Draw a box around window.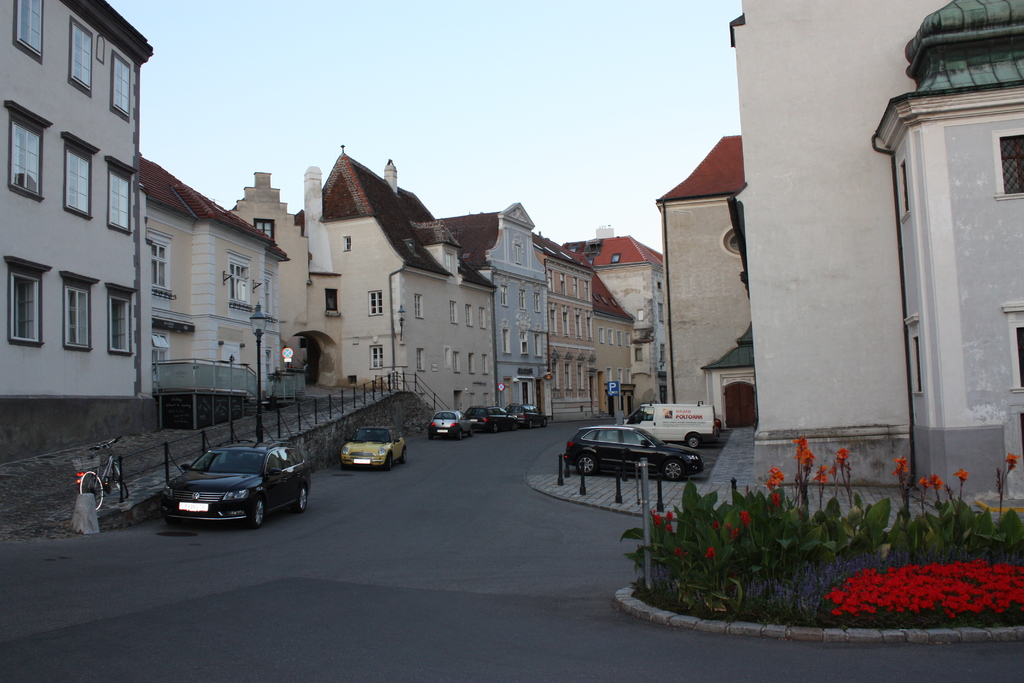
pyautogui.locateOnScreen(263, 347, 282, 375).
